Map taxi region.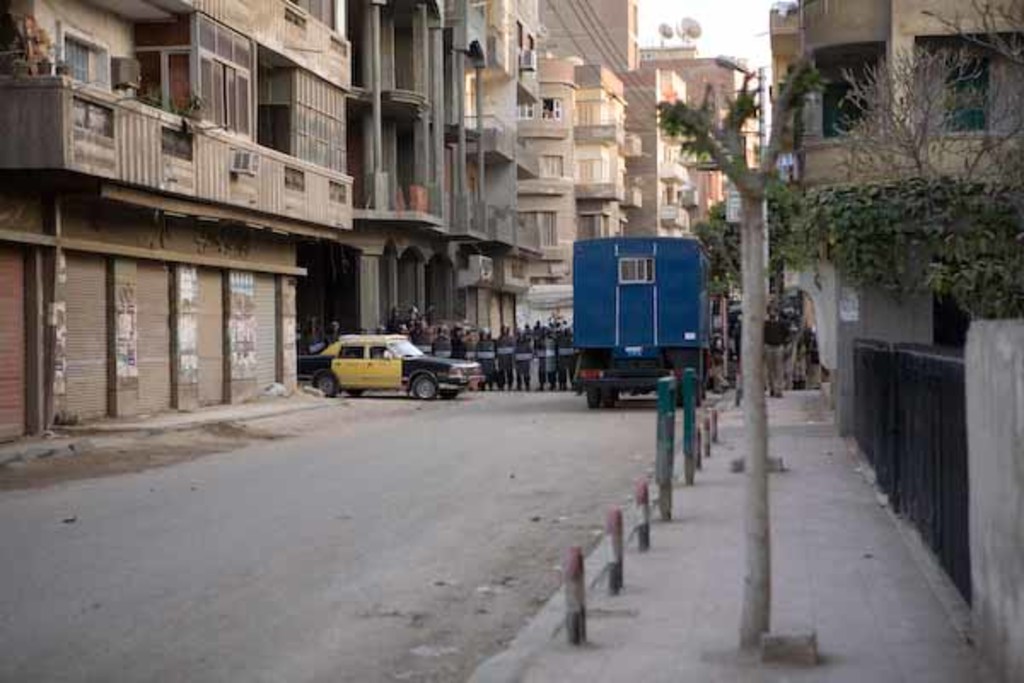
Mapped to <bbox>297, 333, 485, 400</bbox>.
